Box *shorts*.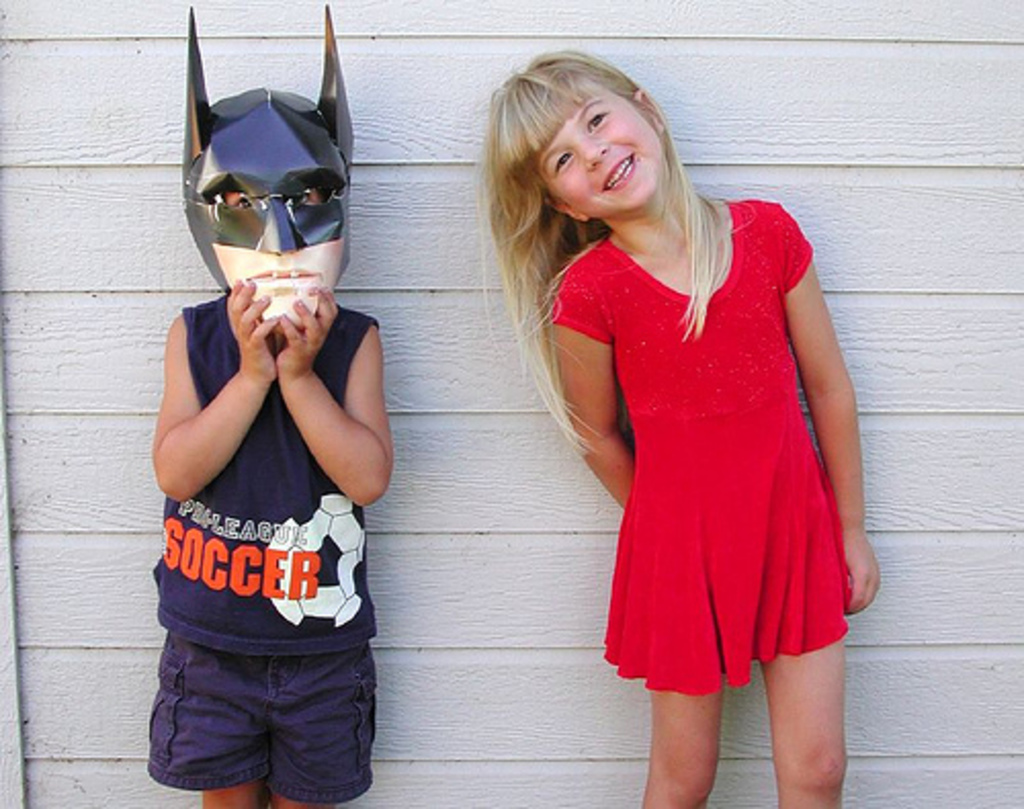
locate(150, 625, 387, 789).
